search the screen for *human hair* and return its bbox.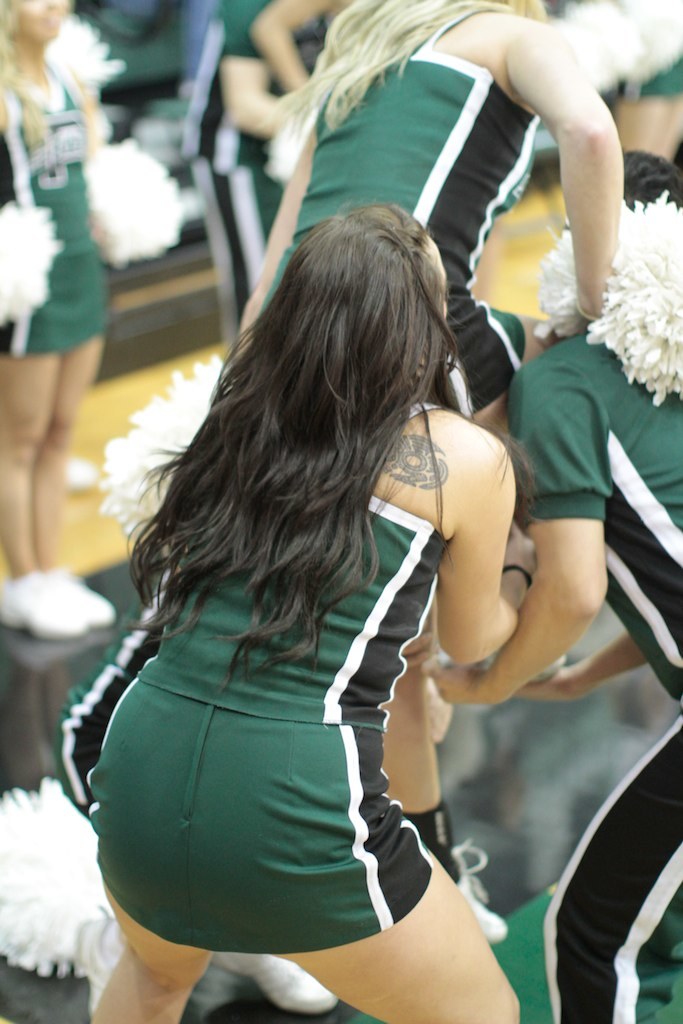
Found: box=[0, 0, 52, 150].
